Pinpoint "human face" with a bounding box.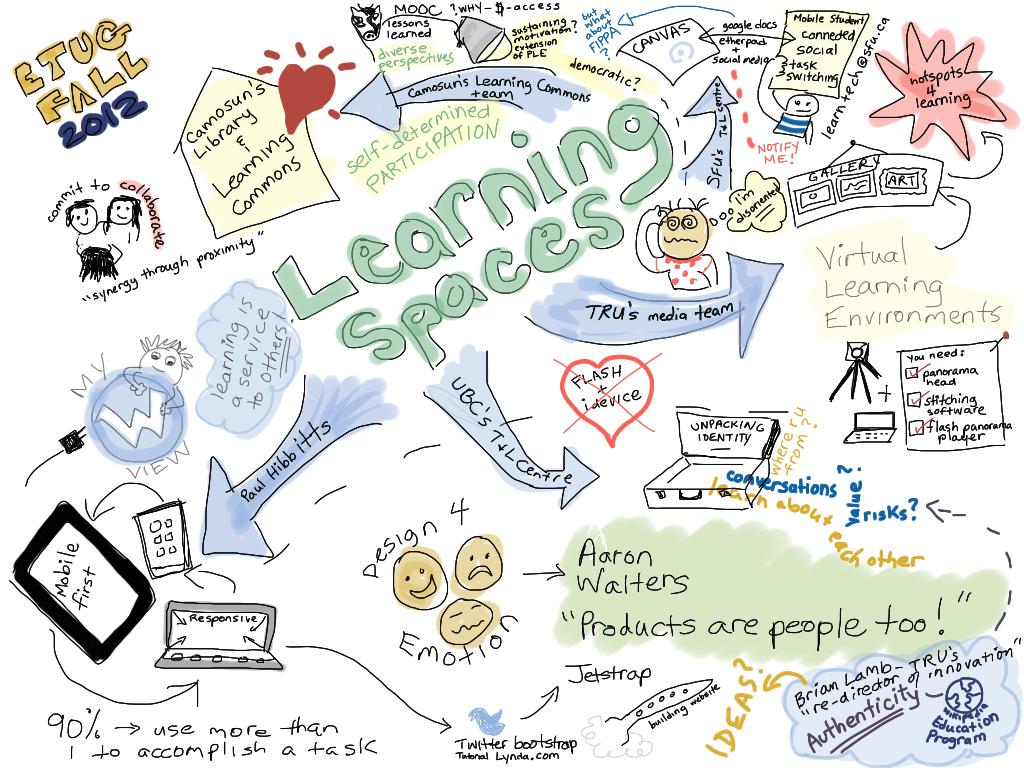
110,200,132,222.
